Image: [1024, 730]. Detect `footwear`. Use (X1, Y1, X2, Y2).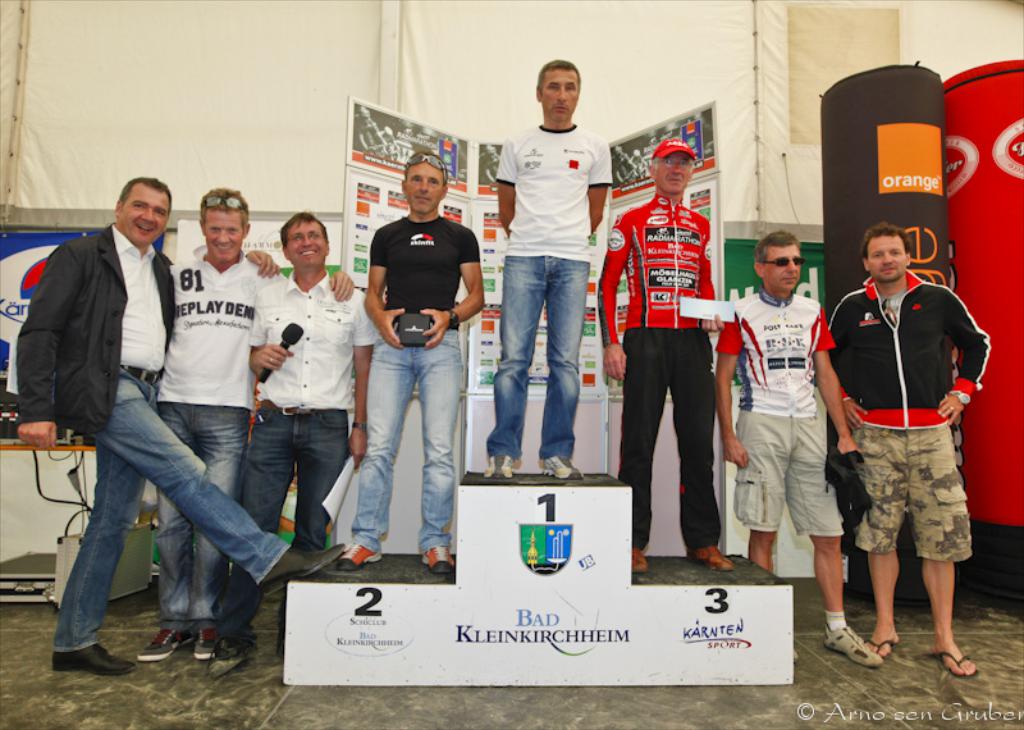
(50, 643, 136, 672).
